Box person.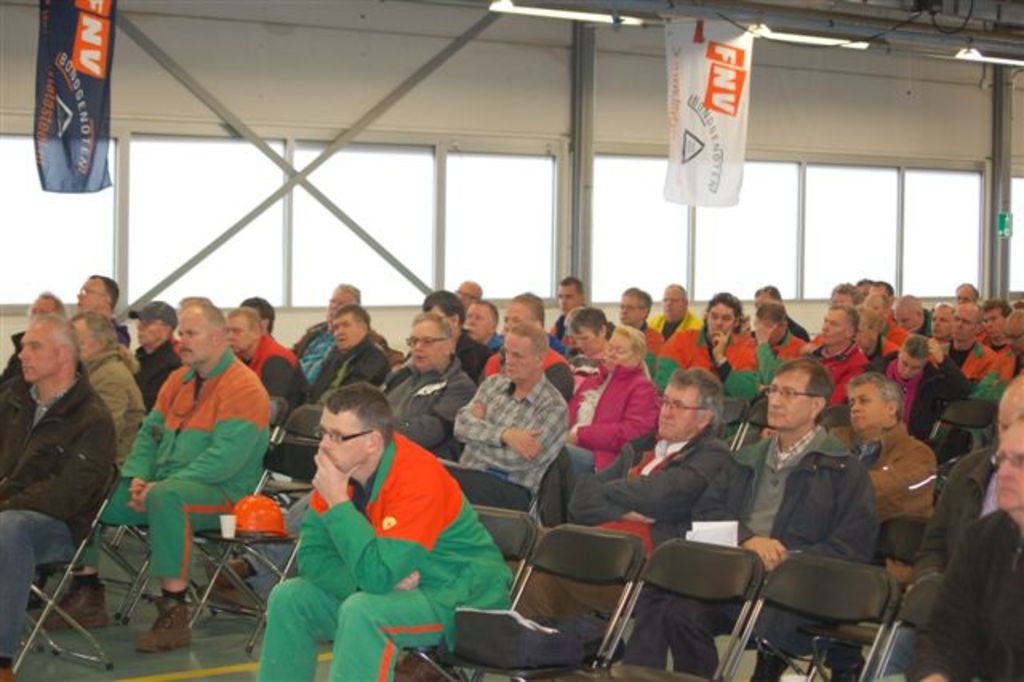
region(114, 277, 264, 621).
